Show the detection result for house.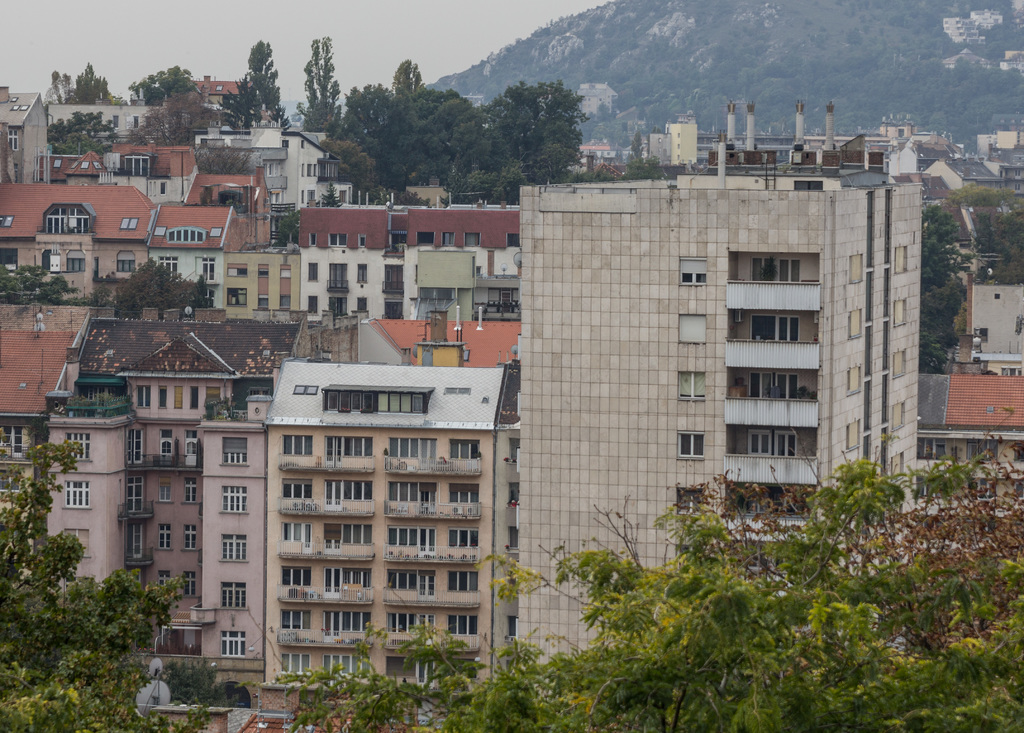
bbox(262, 358, 468, 721).
